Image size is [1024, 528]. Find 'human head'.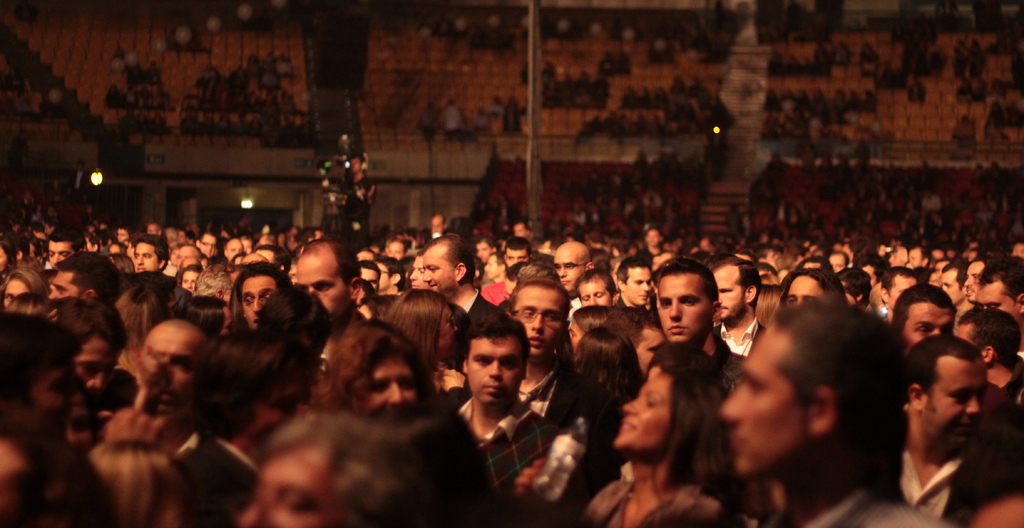
rect(47, 301, 127, 403).
